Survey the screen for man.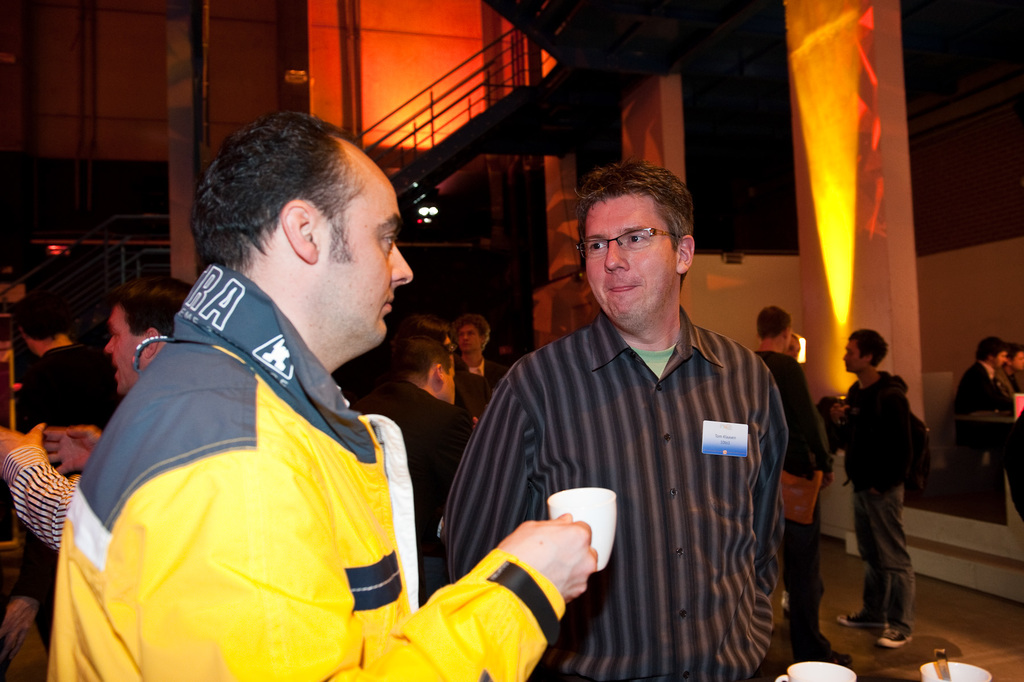
Survey found: l=0, t=277, r=190, b=552.
